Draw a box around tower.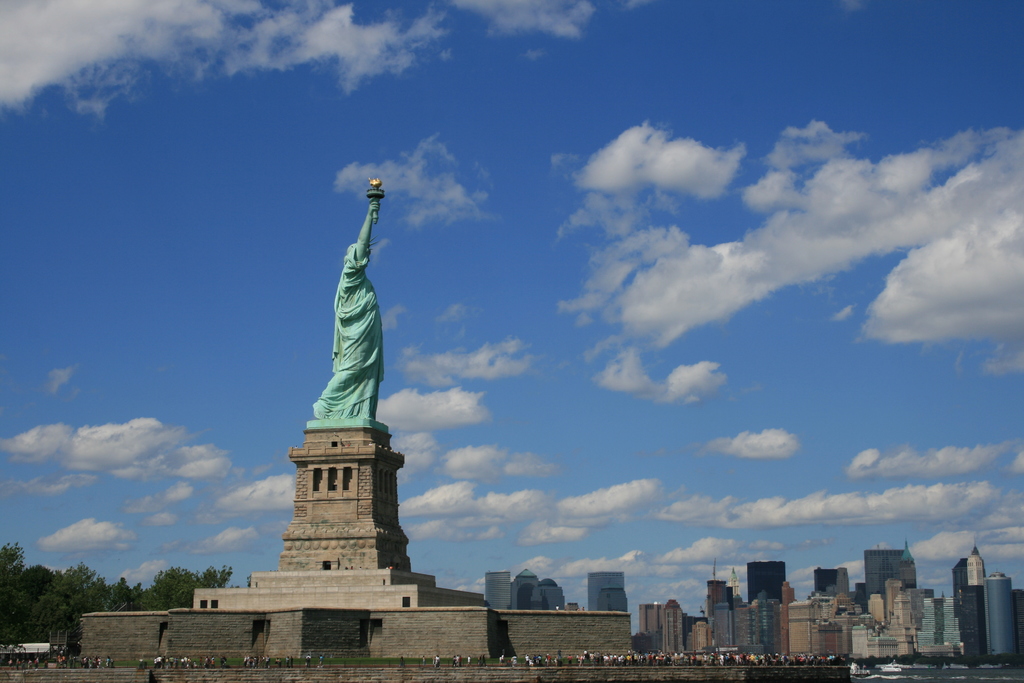
bbox=(986, 573, 1020, 662).
